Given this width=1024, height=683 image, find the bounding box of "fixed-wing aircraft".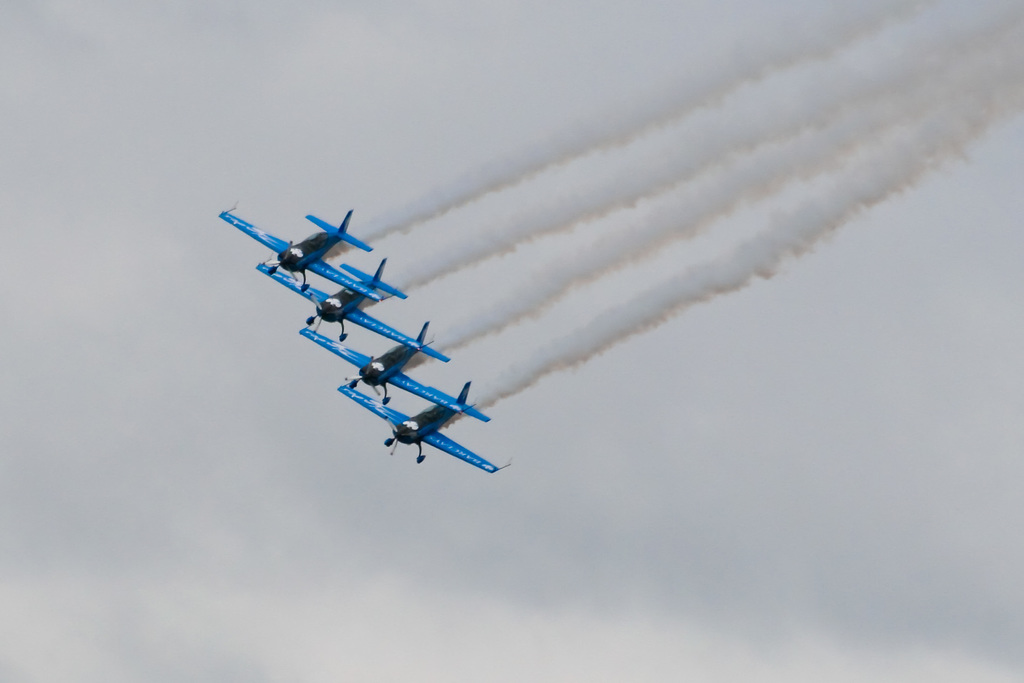
box(218, 211, 379, 299).
